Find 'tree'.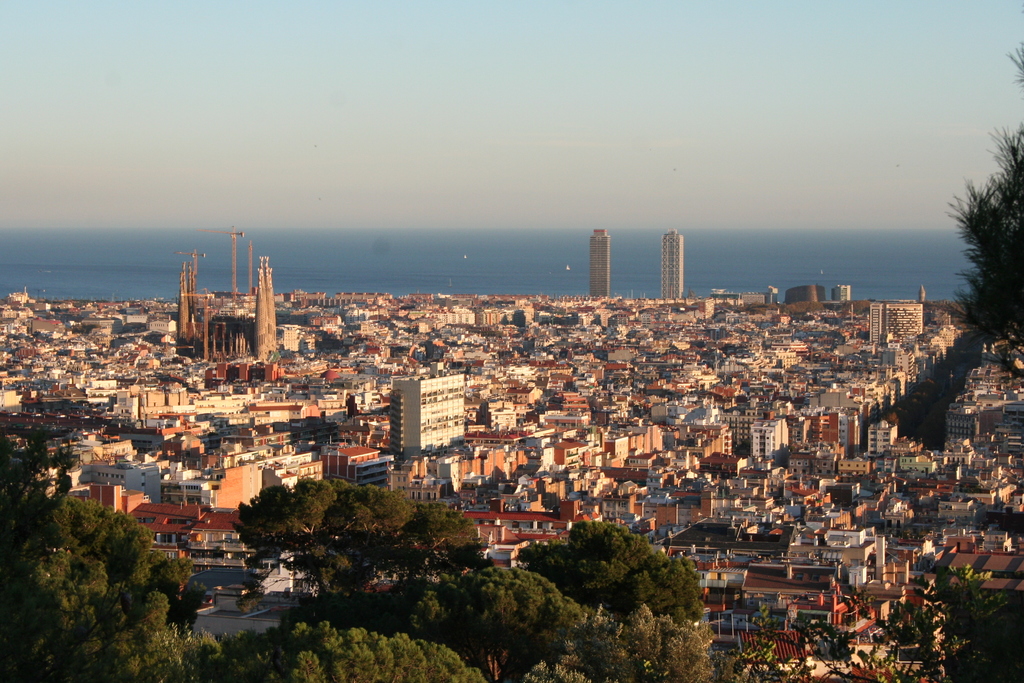
l=531, t=607, r=719, b=682.
